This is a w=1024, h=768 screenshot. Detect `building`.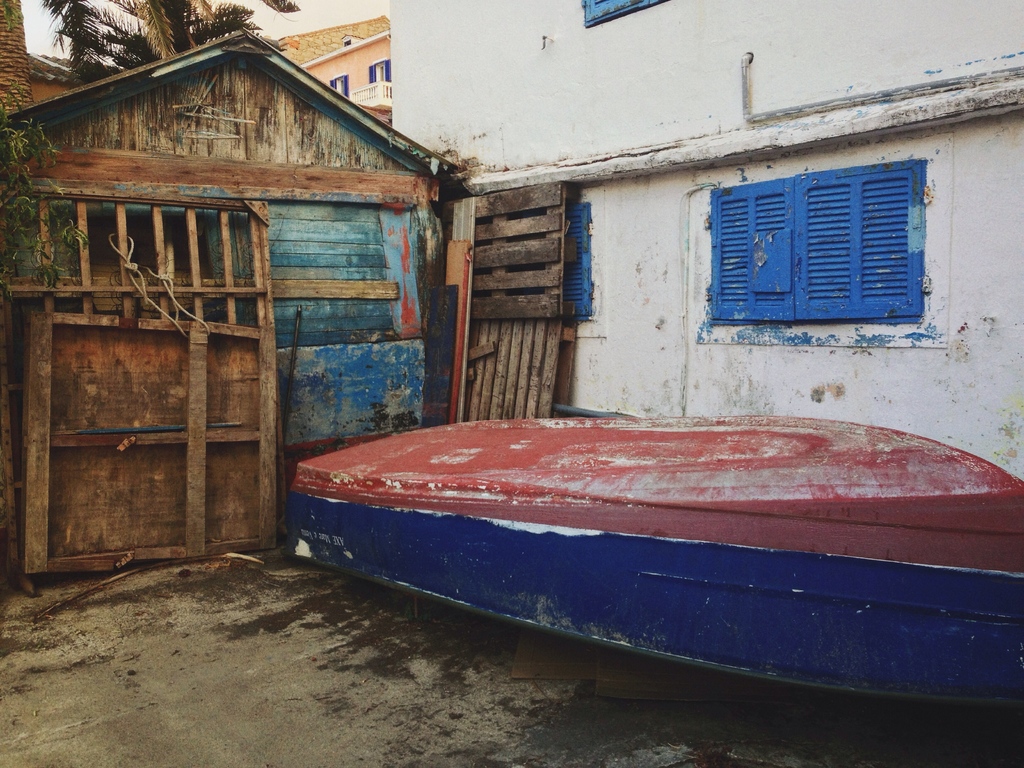
x1=278, y1=15, x2=392, y2=108.
